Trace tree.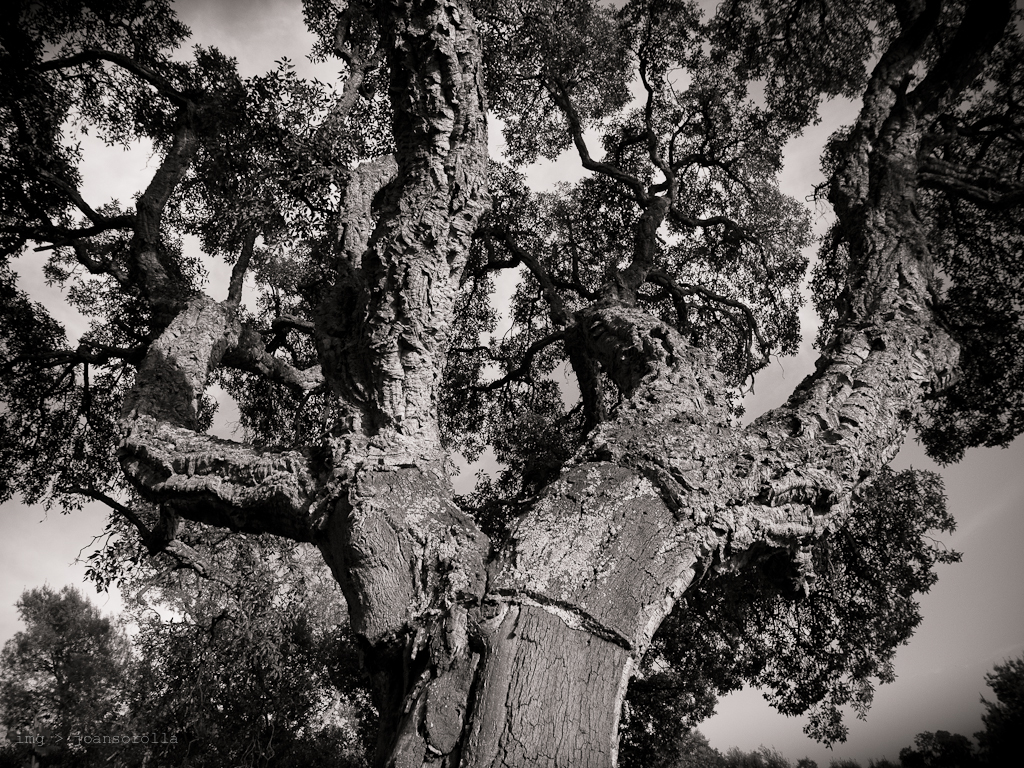
Traced to 0, 0, 1023, 767.
